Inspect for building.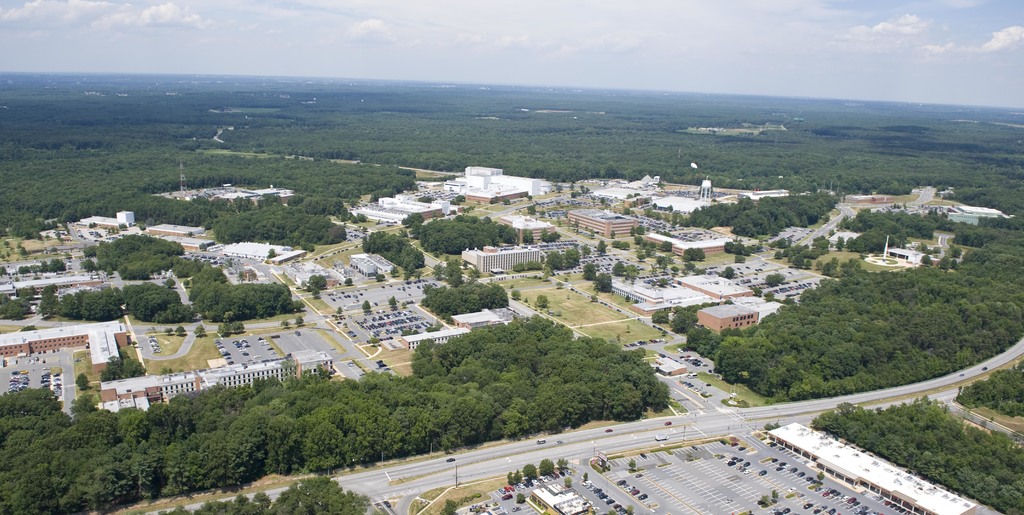
Inspection: [left=632, top=281, right=717, bottom=314].
